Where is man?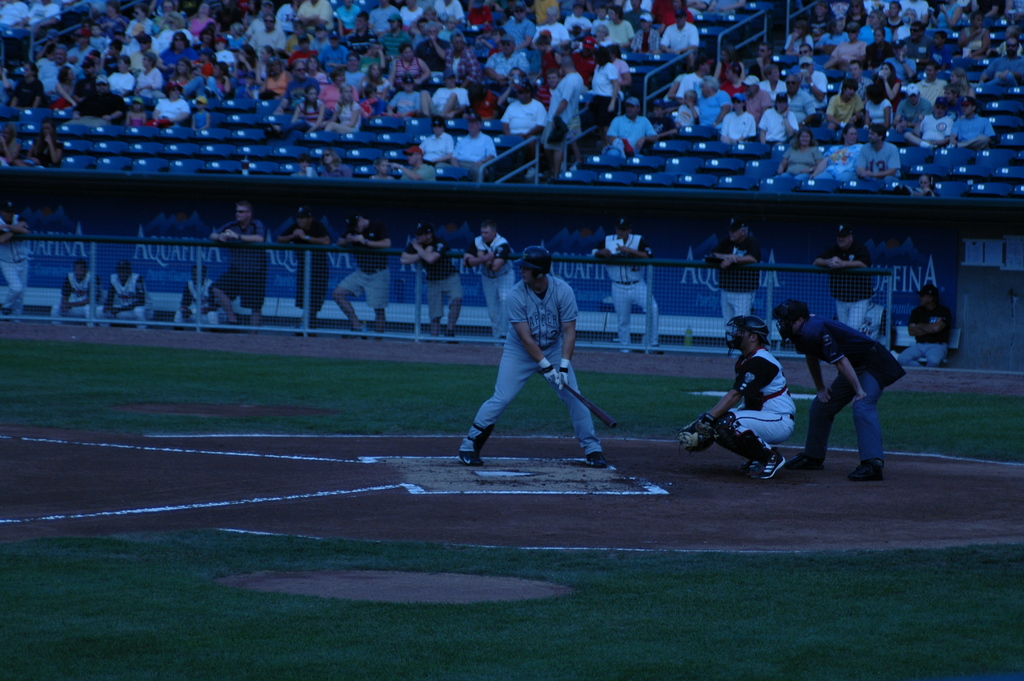
locate(459, 220, 529, 361).
